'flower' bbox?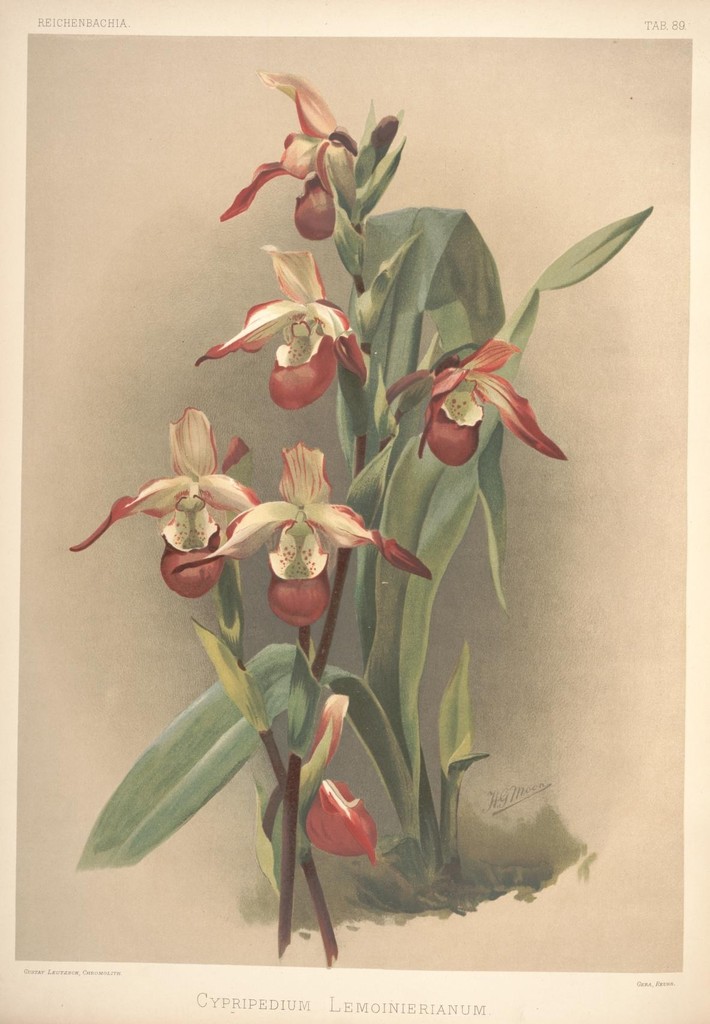
(x1=204, y1=436, x2=433, y2=627)
